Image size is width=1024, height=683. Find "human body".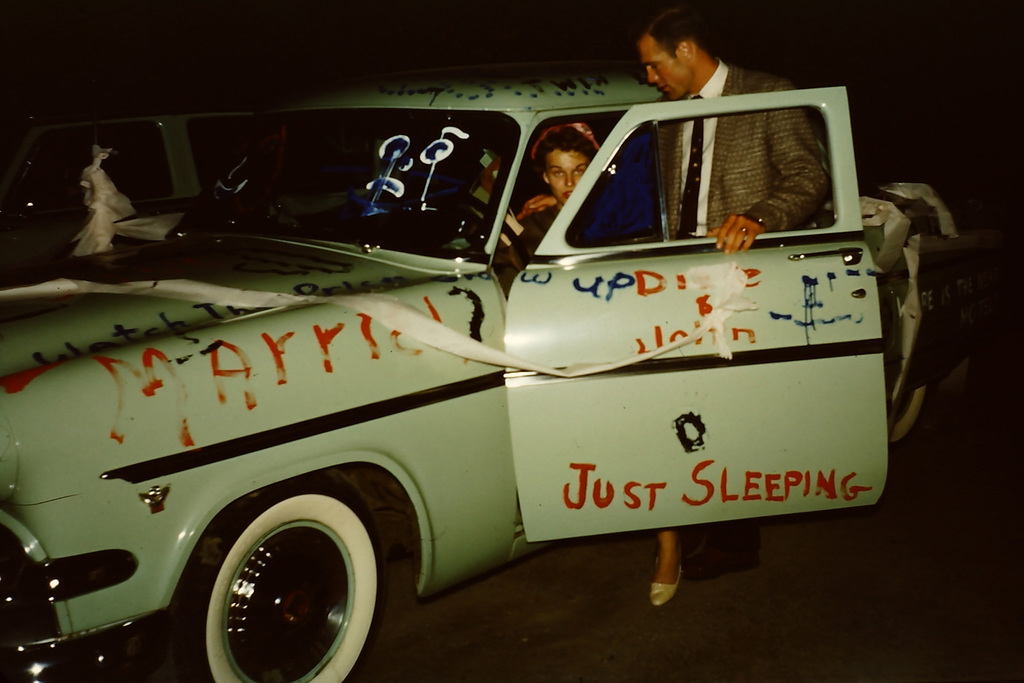
652/57/829/587.
